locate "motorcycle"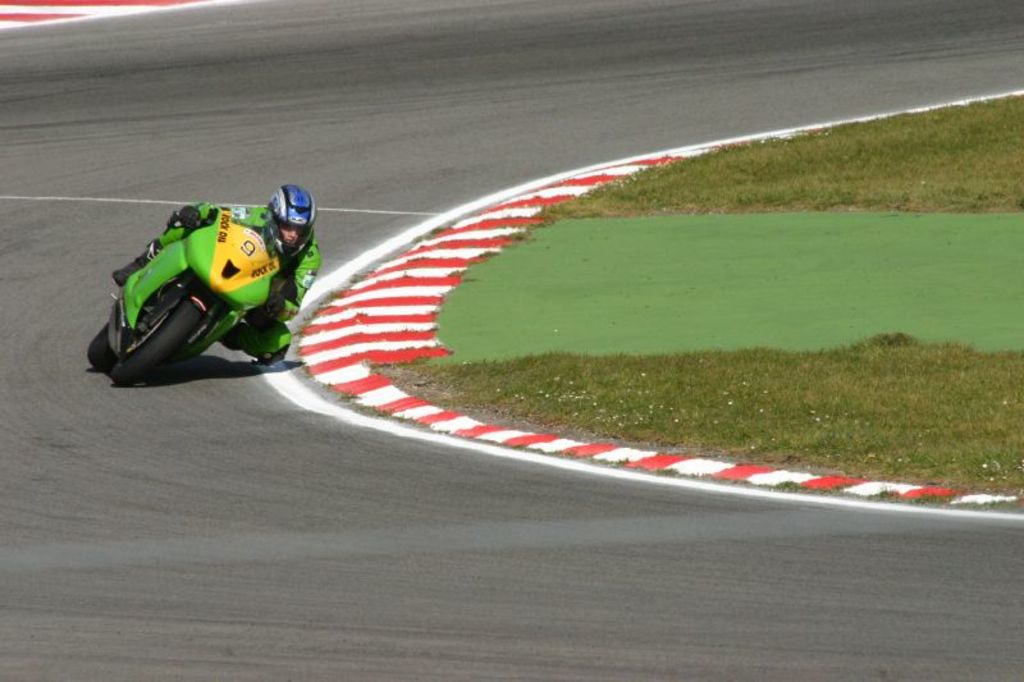
locate(87, 220, 283, 389)
